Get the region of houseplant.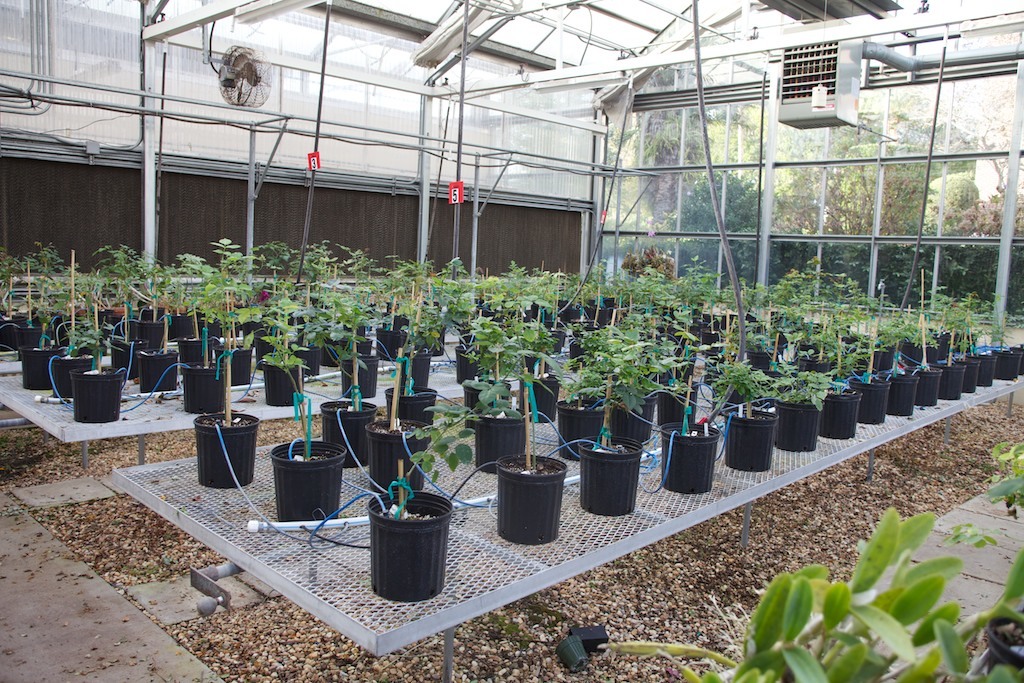
crop(305, 298, 381, 466).
